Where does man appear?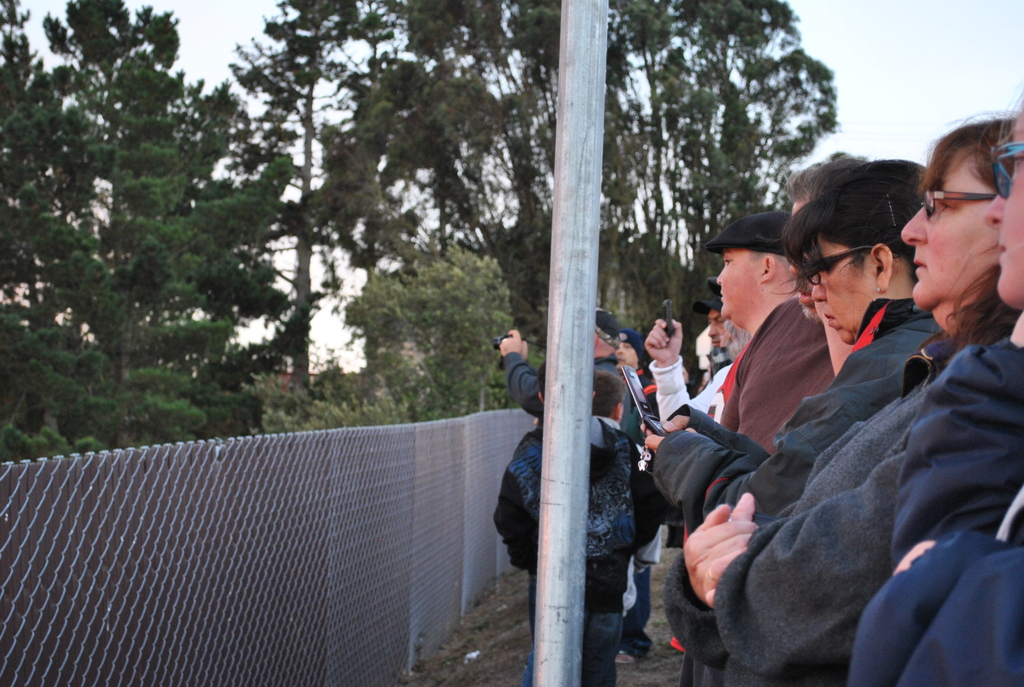
Appears at (502, 312, 643, 686).
